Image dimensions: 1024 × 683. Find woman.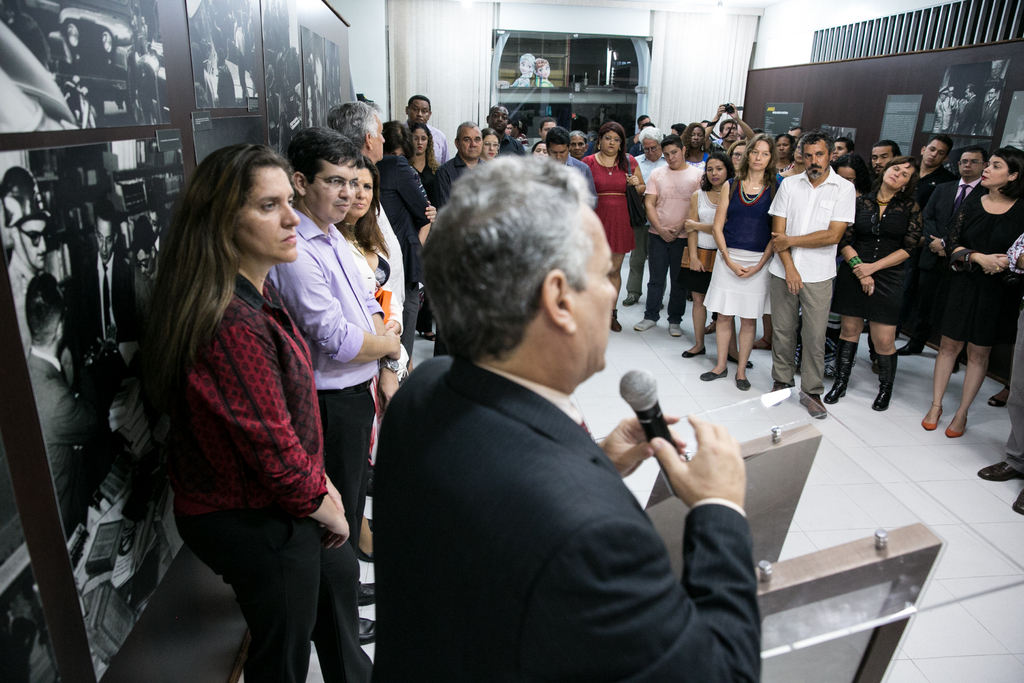
Rect(680, 121, 710, 171).
